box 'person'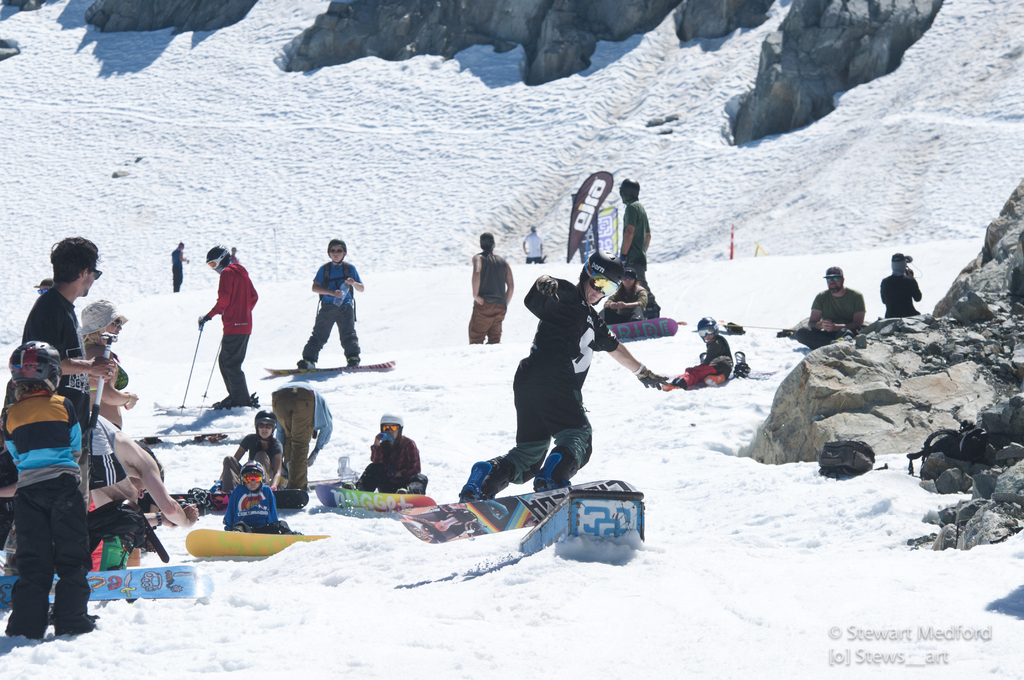
crop(669, 313, 733, 396)
